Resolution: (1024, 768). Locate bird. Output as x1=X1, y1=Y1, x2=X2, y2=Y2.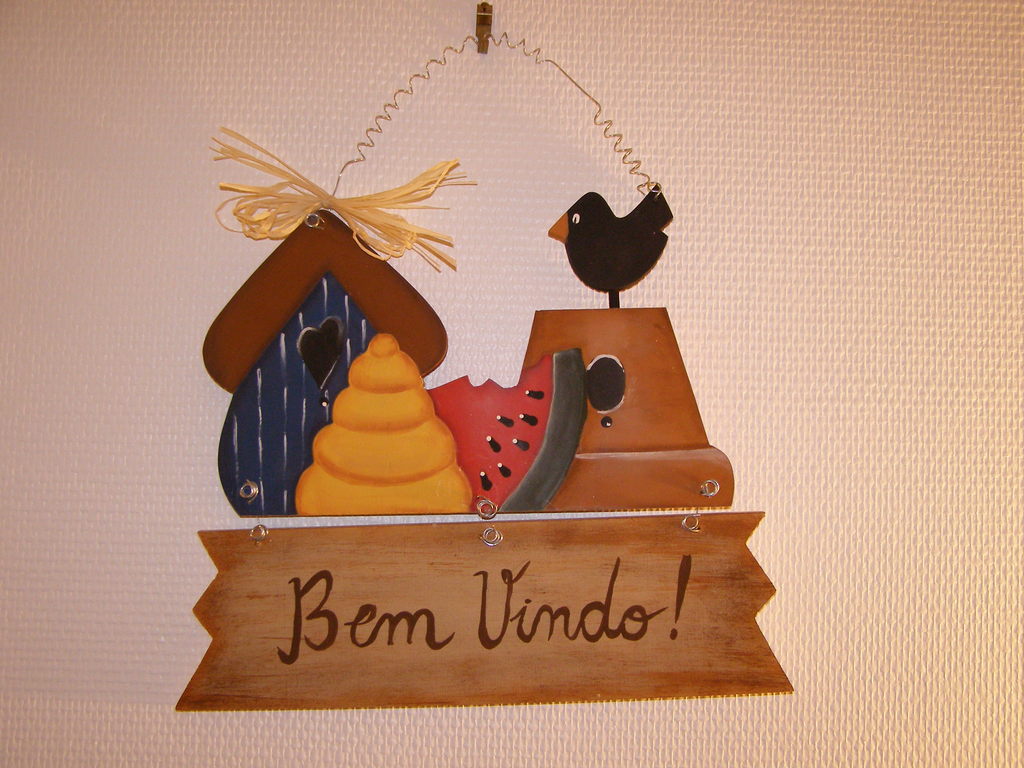
x1=531, y1=154, x2=676, y2=298.
